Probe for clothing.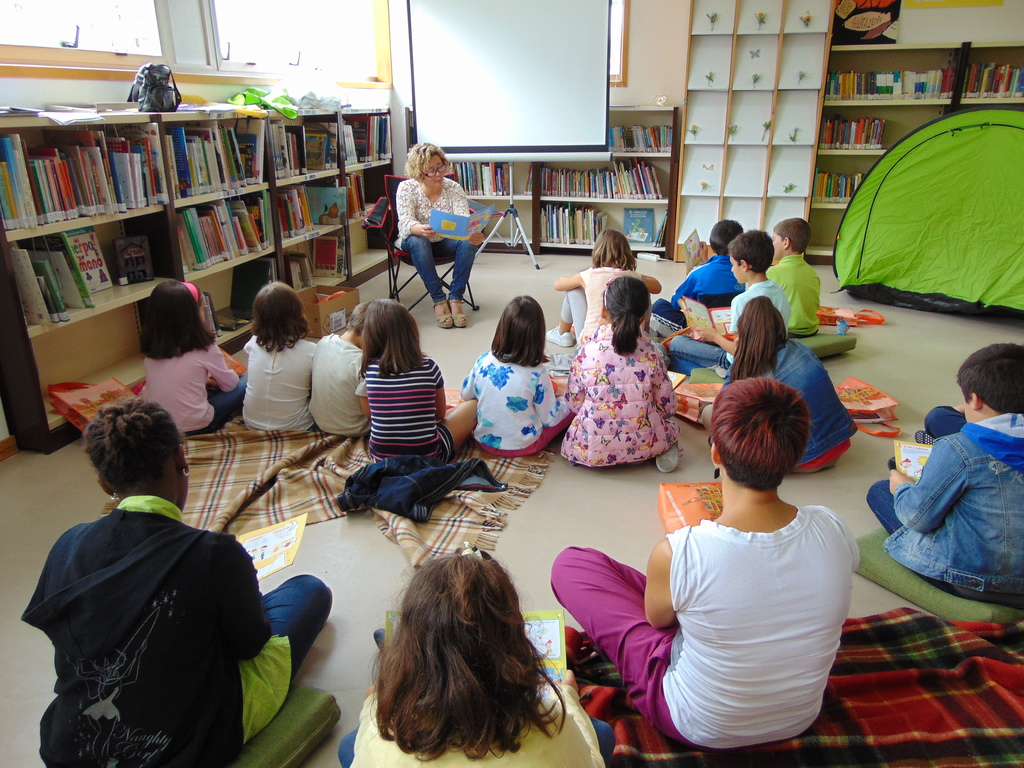
Probe result: 18 497 334 767.
